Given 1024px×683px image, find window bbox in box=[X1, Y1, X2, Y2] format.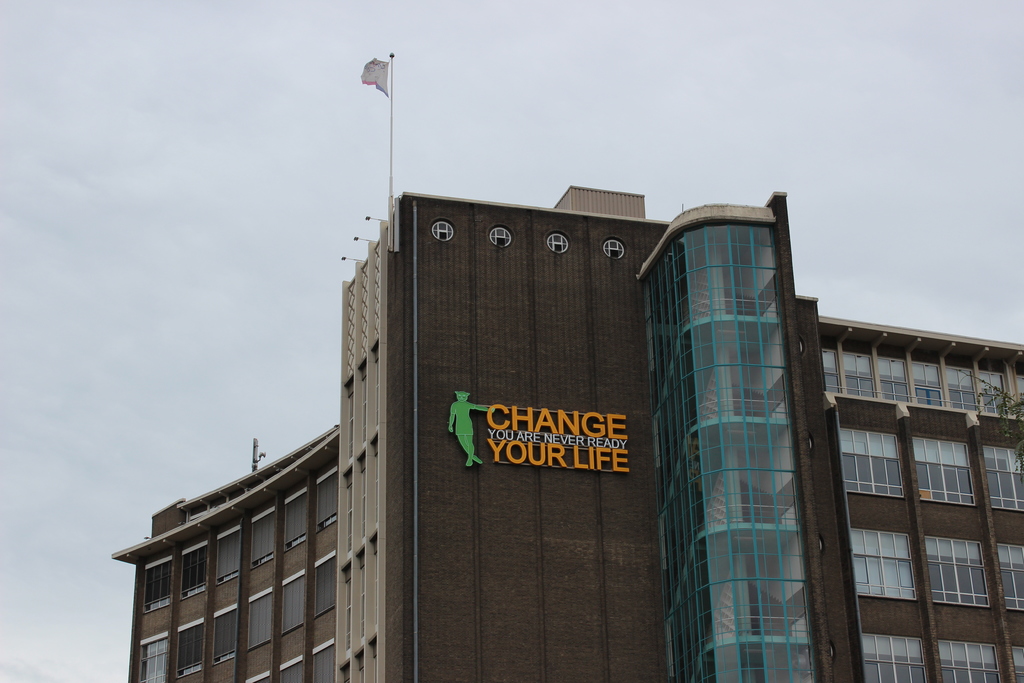
box=[598, 238, 627, 262].
